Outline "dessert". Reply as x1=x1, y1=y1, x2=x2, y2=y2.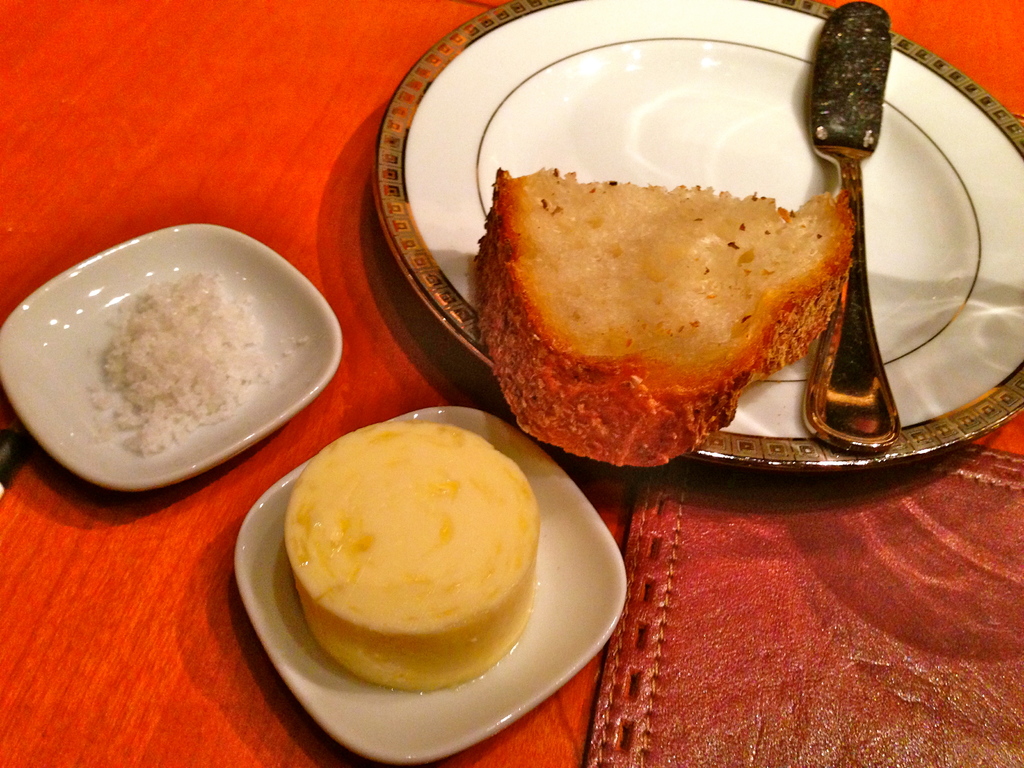
x1=470, y1=167, x2=860, y2=465.
